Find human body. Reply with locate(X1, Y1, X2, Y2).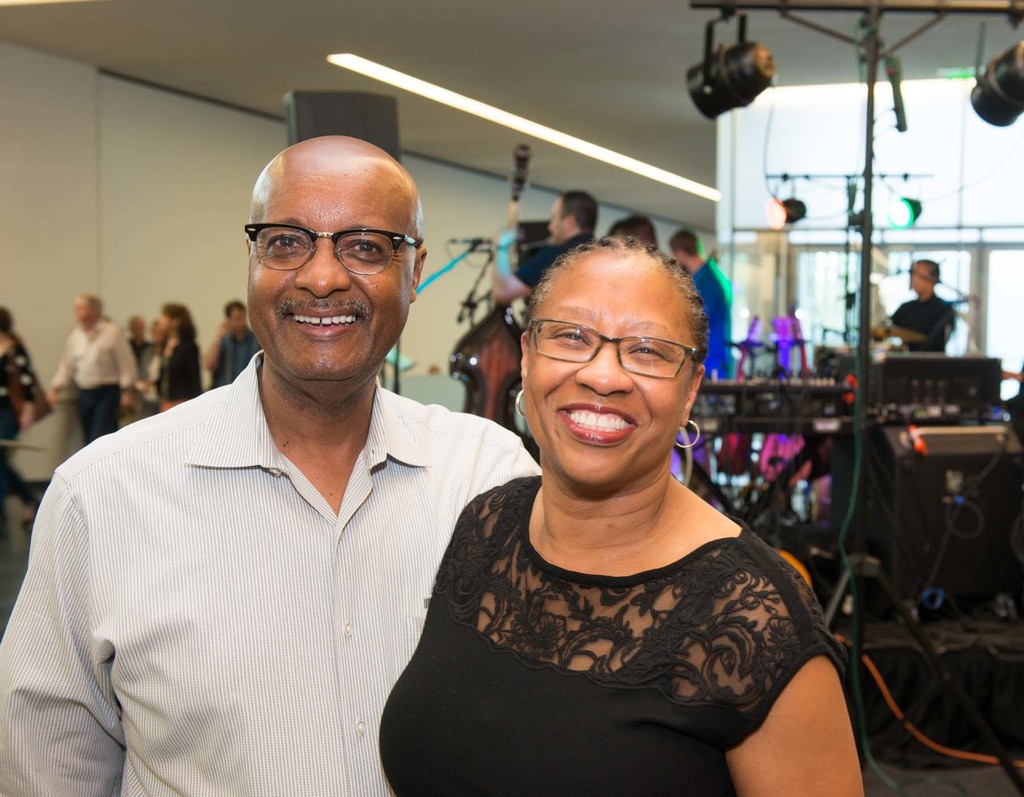
locate(138, 322, 158, 415).
